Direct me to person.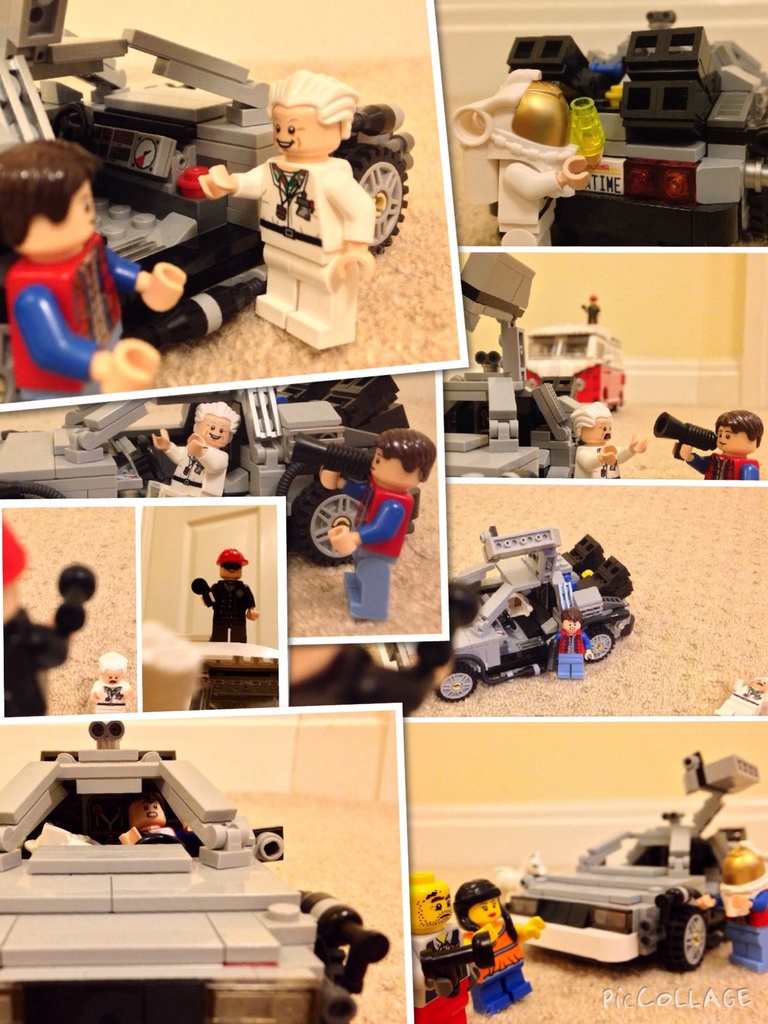
Direction: (left=319, top=428, right=436, bottom=617).
